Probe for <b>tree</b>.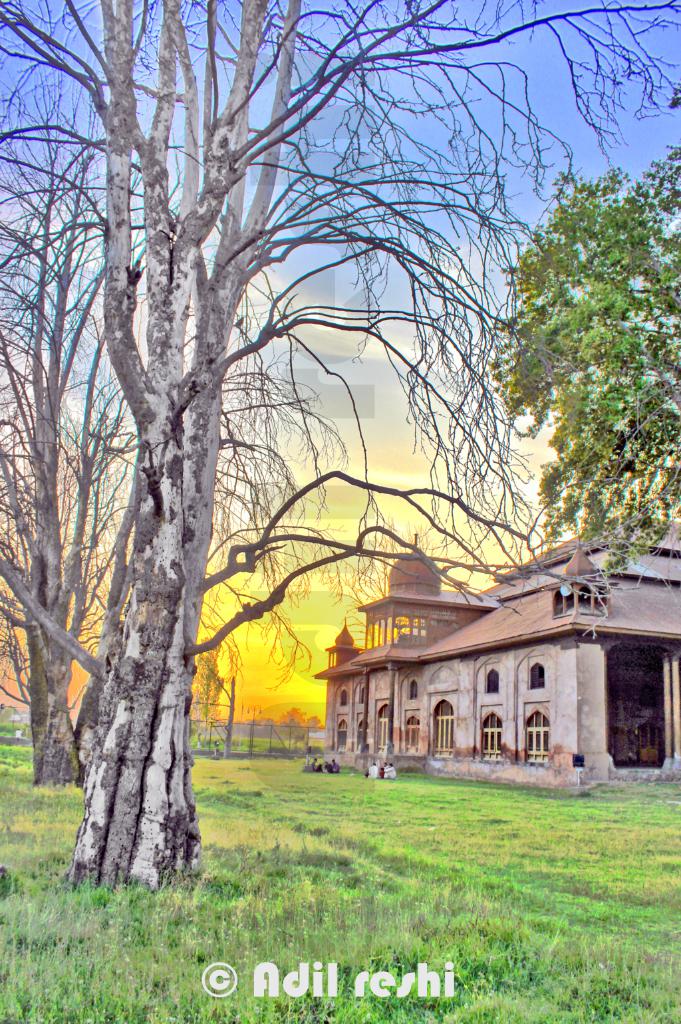
Probe result: 485:138:680:581.
